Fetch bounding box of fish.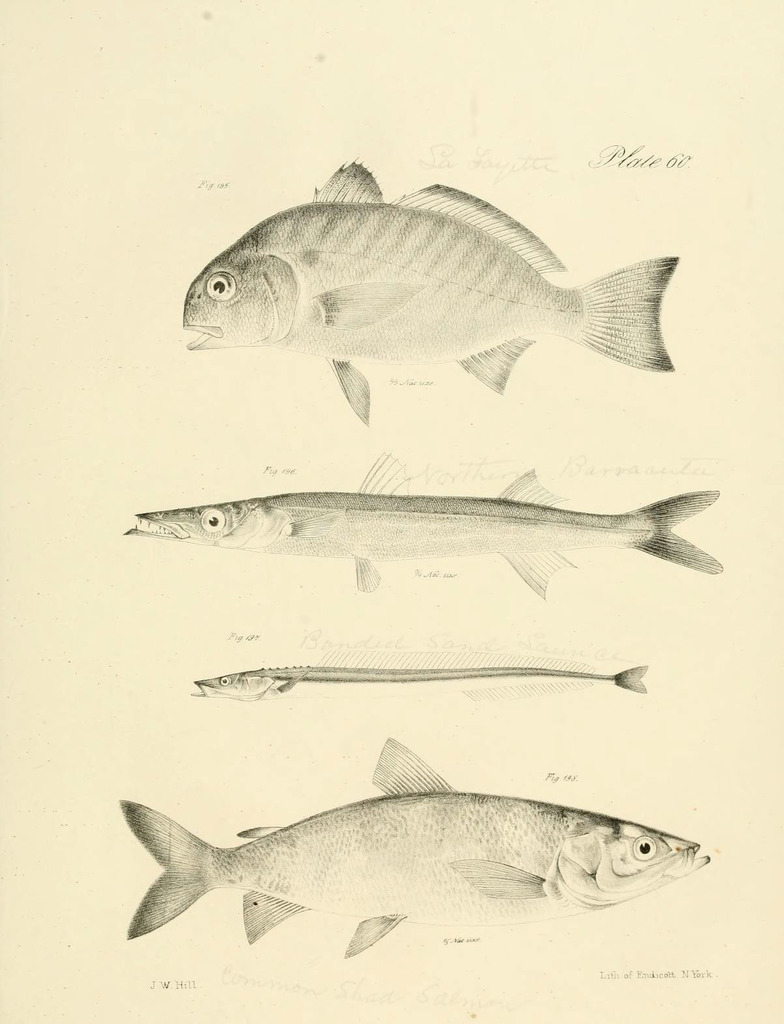
Bbox: region(105, 451, 744, 609).
